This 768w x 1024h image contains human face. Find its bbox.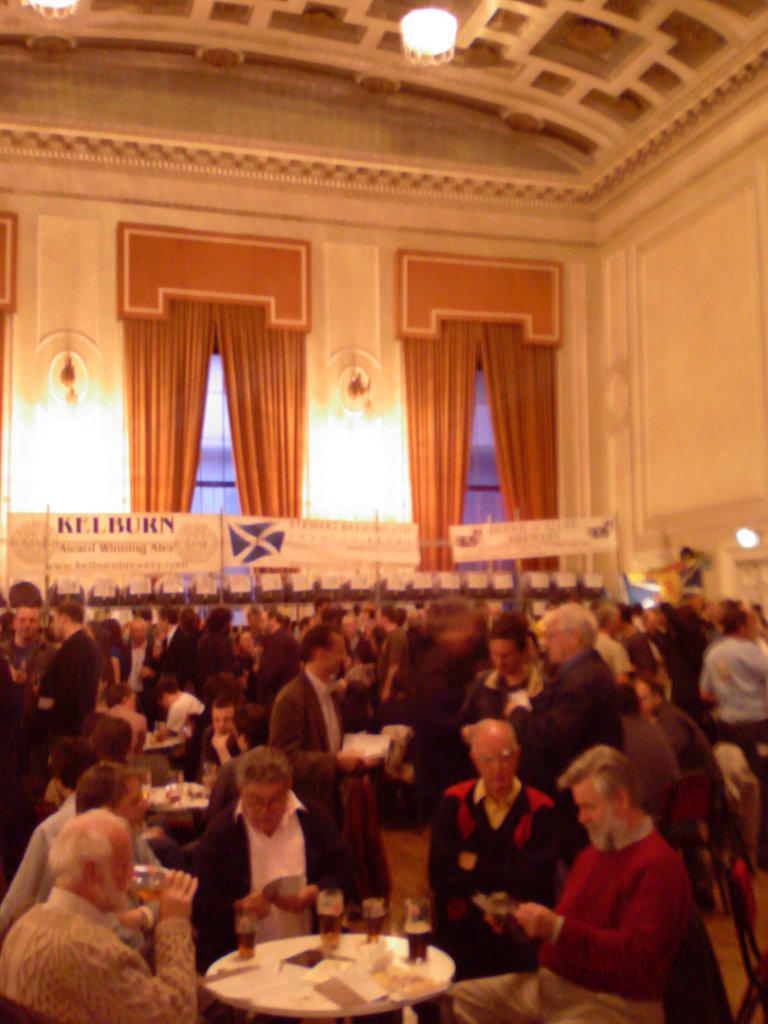
left=473, top=732, right=518, bottom=792.
